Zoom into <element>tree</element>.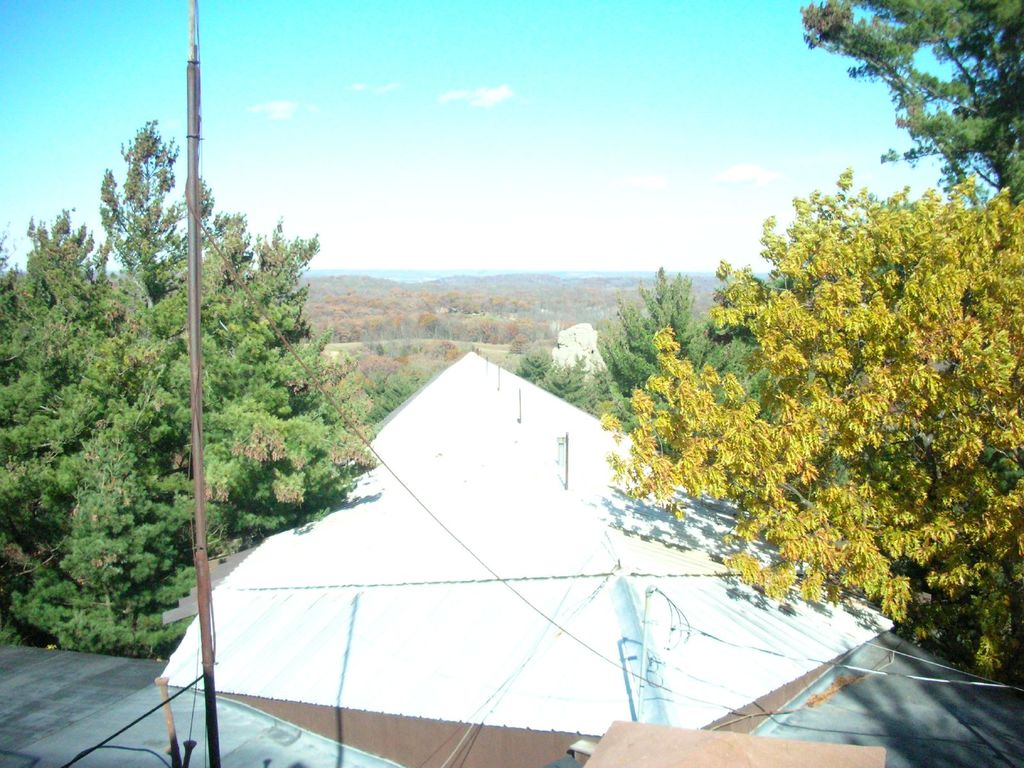
Zoom target: 796, 0, 1023, 200.
